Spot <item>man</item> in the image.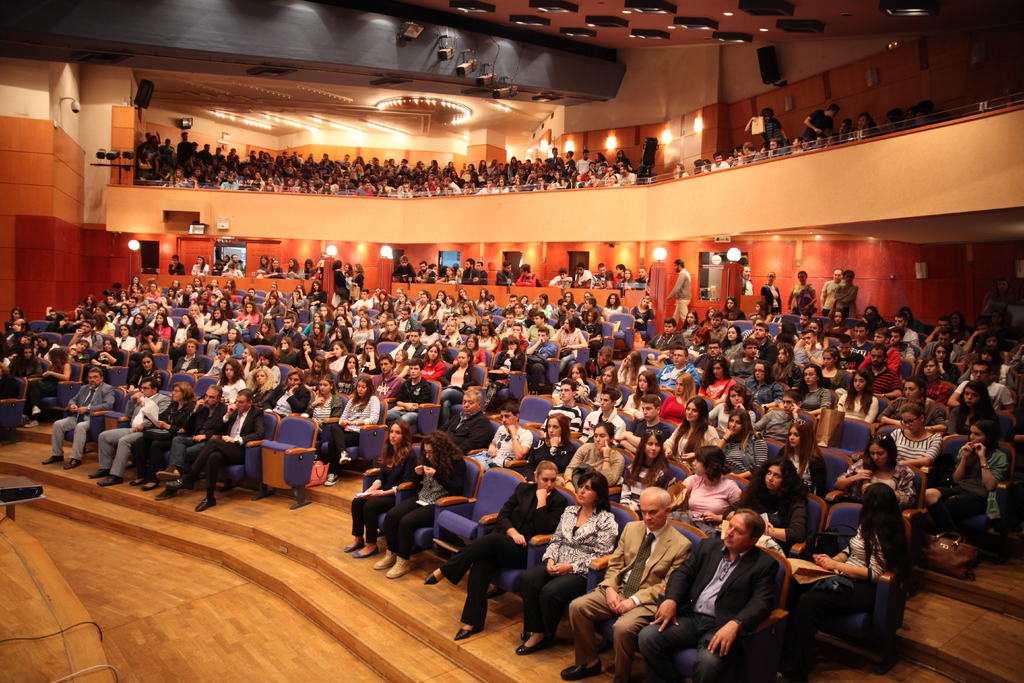
<item>man</item> found at pyautogui.locateOnScreen(366, 355, 403, 421).
